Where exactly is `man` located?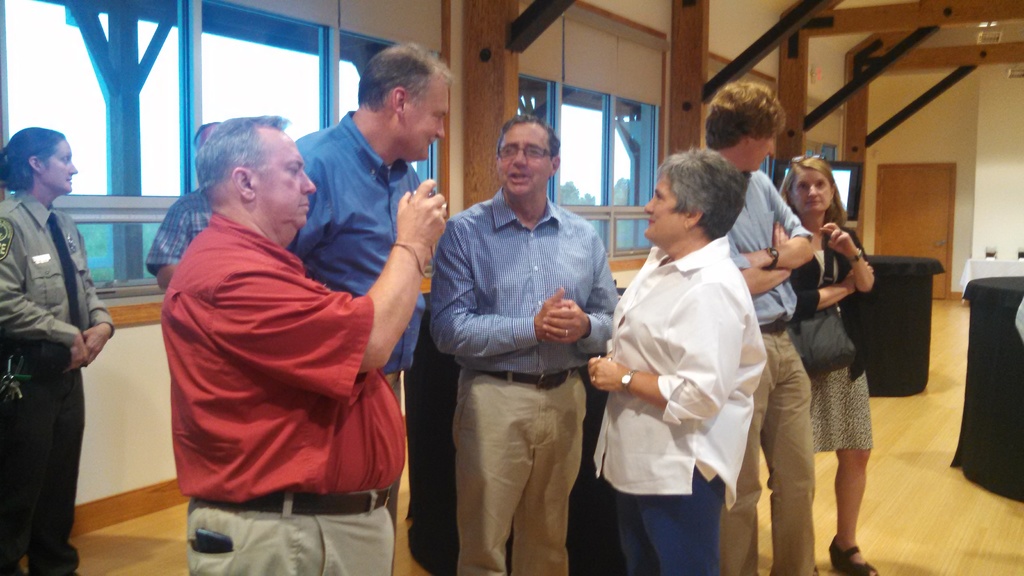
Its bounding box is crop(703, 79, 819, 575).
